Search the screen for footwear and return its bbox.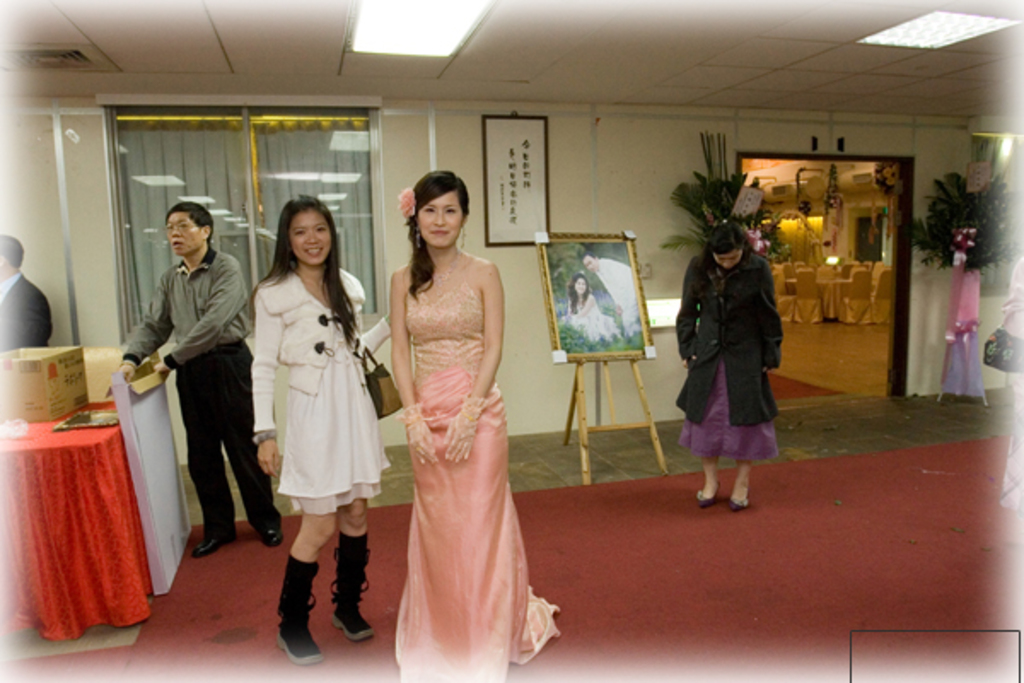
Found: 265 562 324 664.
